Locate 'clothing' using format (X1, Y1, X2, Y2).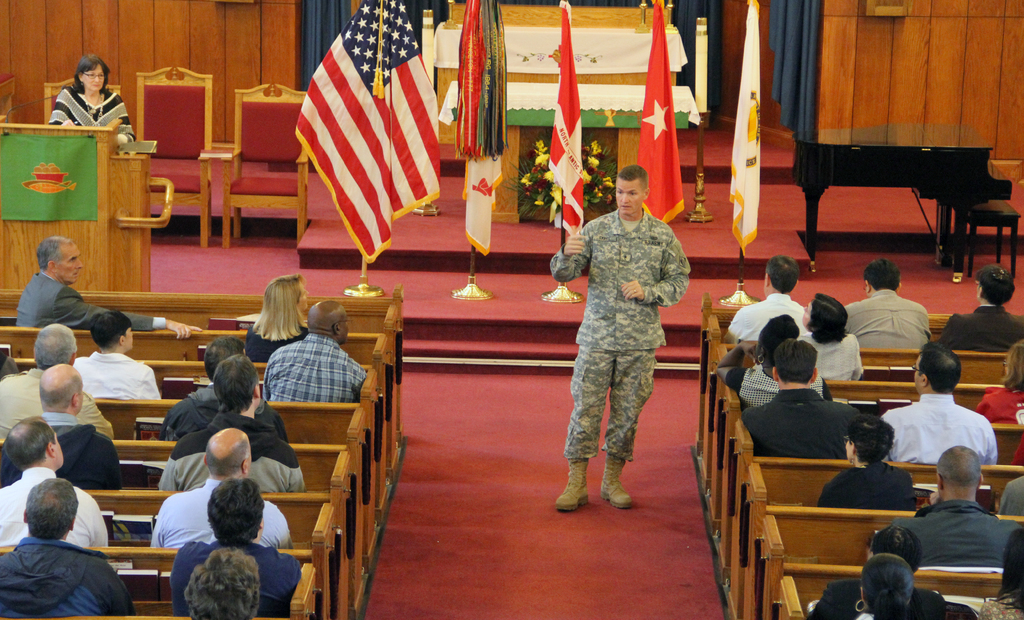
(881, 384, 989, 462).
